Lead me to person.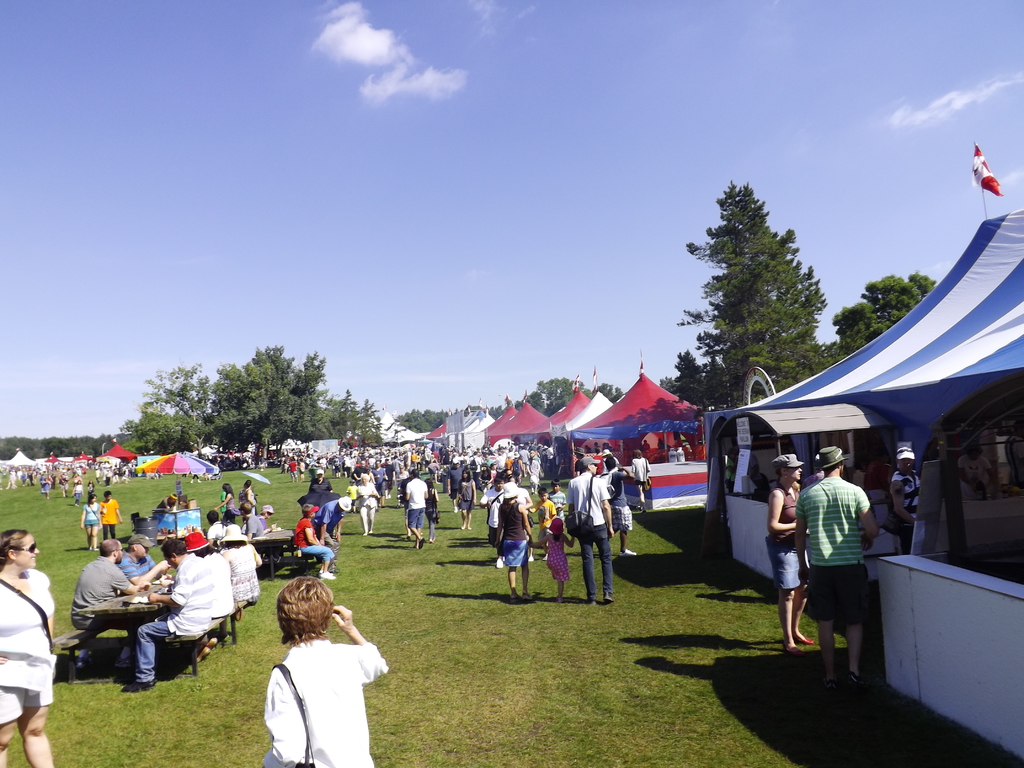
Lead to (left=95, top=490, right=123, bottom=550).
